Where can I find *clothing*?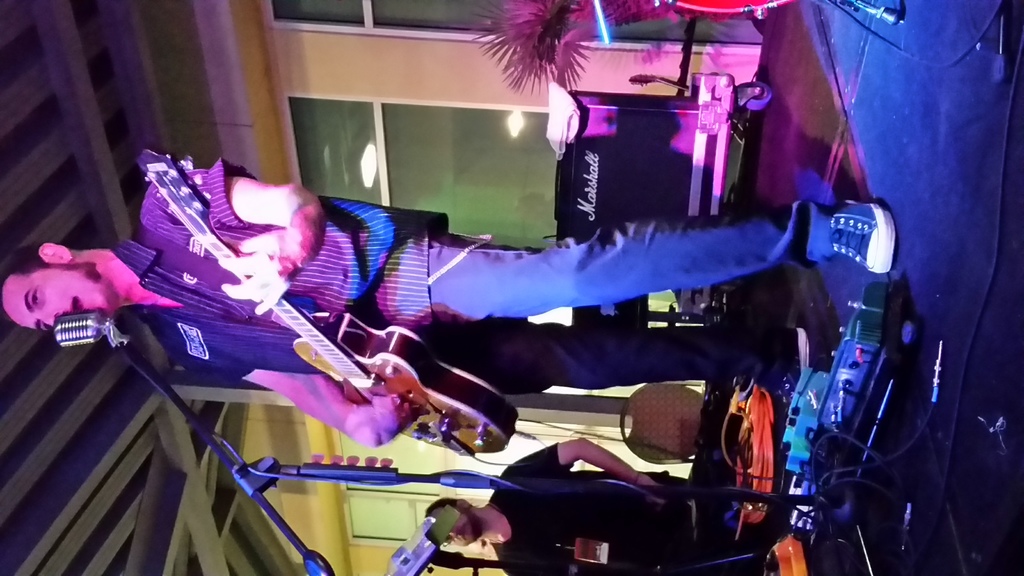
You can find it at rect(488, 442, 691, 575).
